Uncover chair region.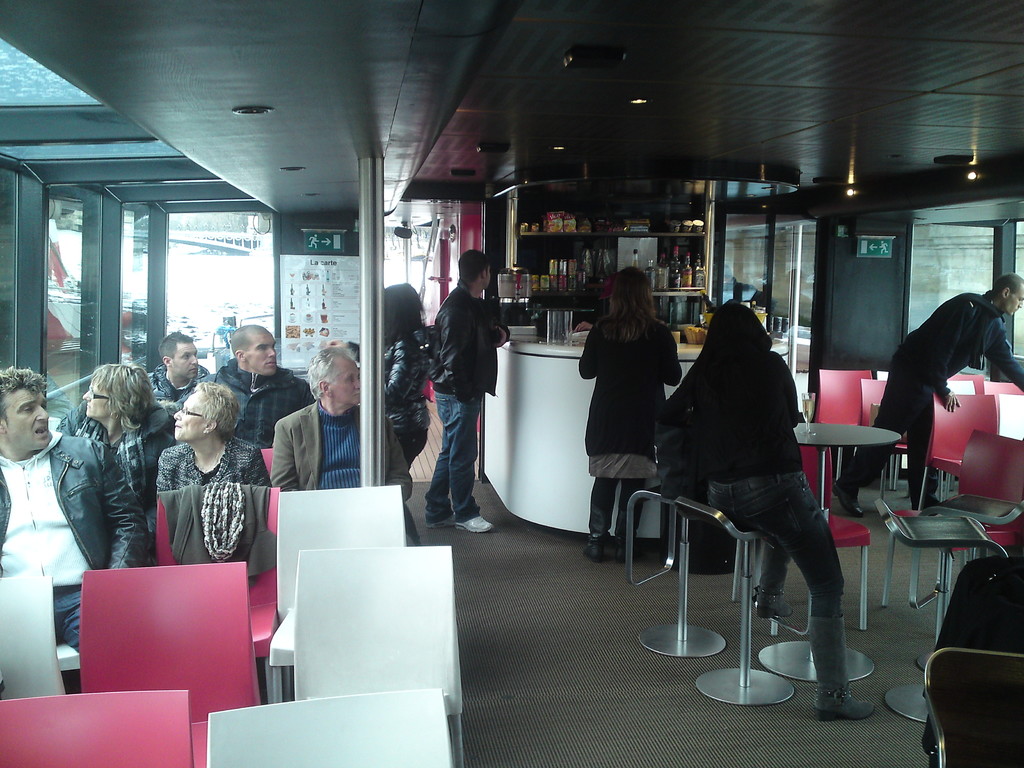
Uncovered: [262,447,273,481].
